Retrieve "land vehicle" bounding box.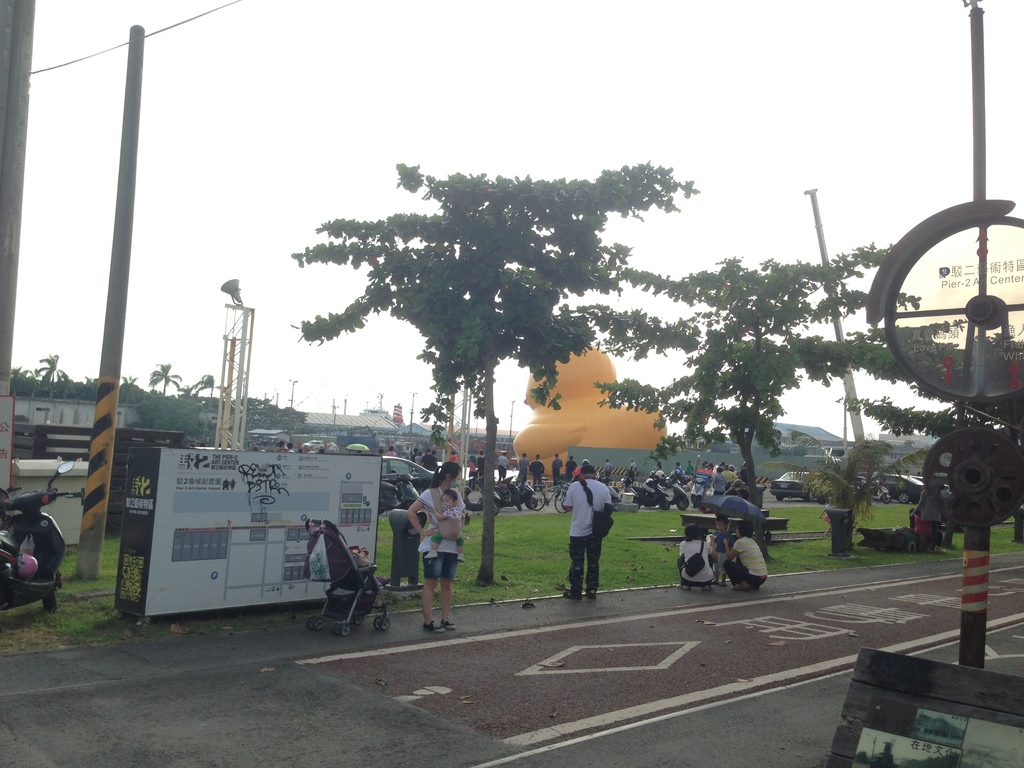
Bounding box: x1=305 y1=518 x2=393 y2=637.
